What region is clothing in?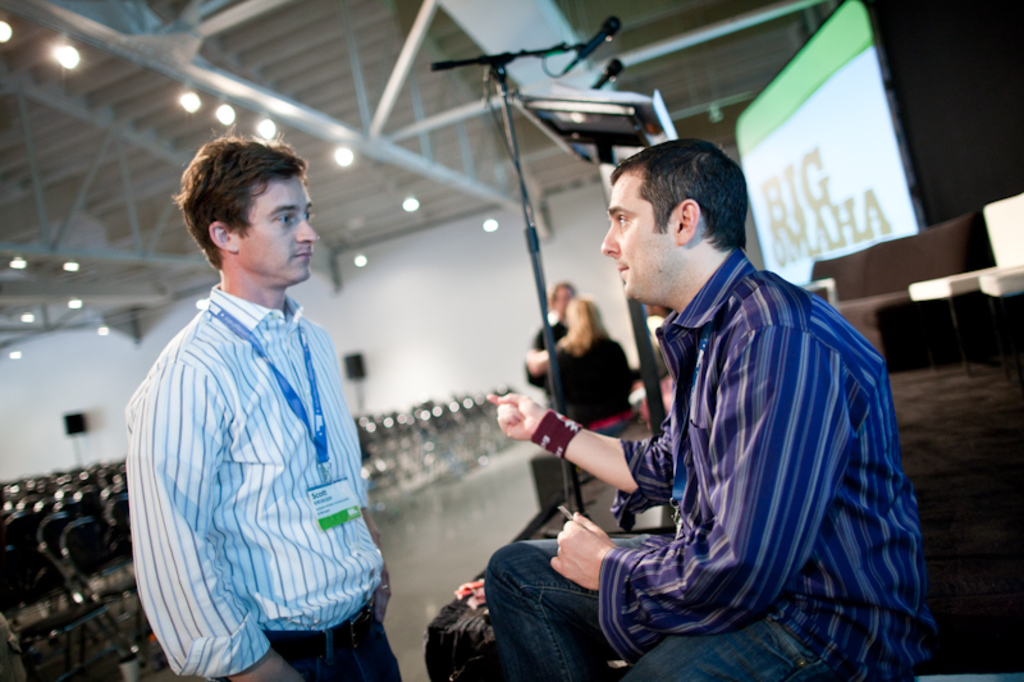
bbox(524, 312, 567, 393).
